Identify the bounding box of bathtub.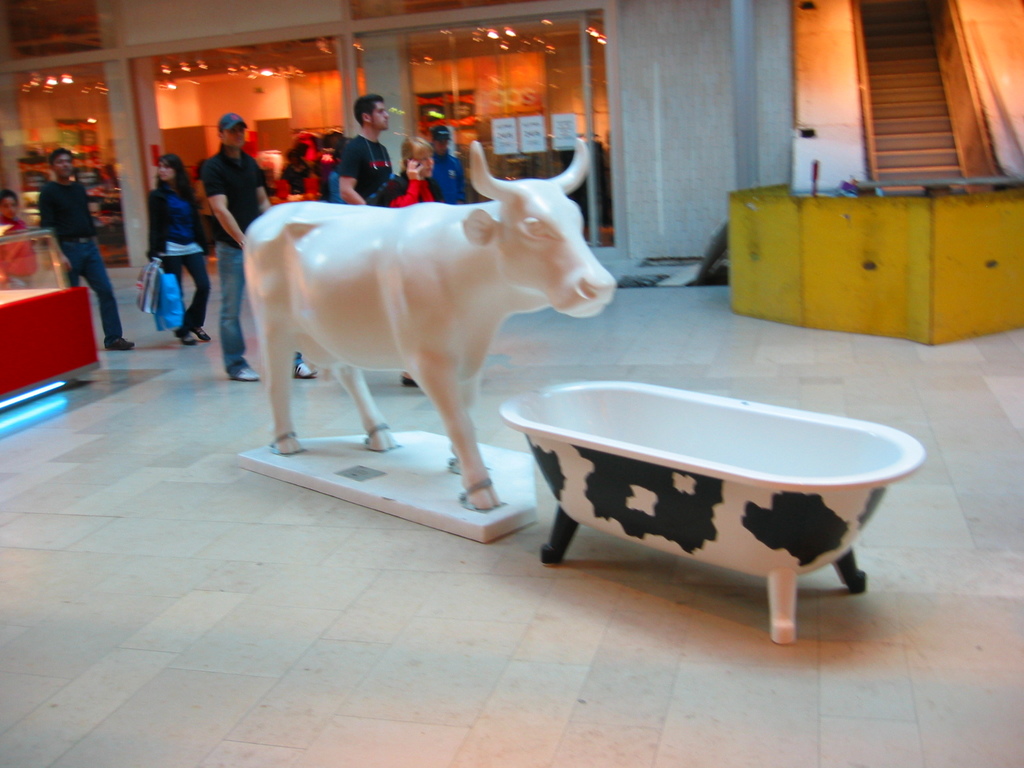
region(496, 376, 927, 646).
